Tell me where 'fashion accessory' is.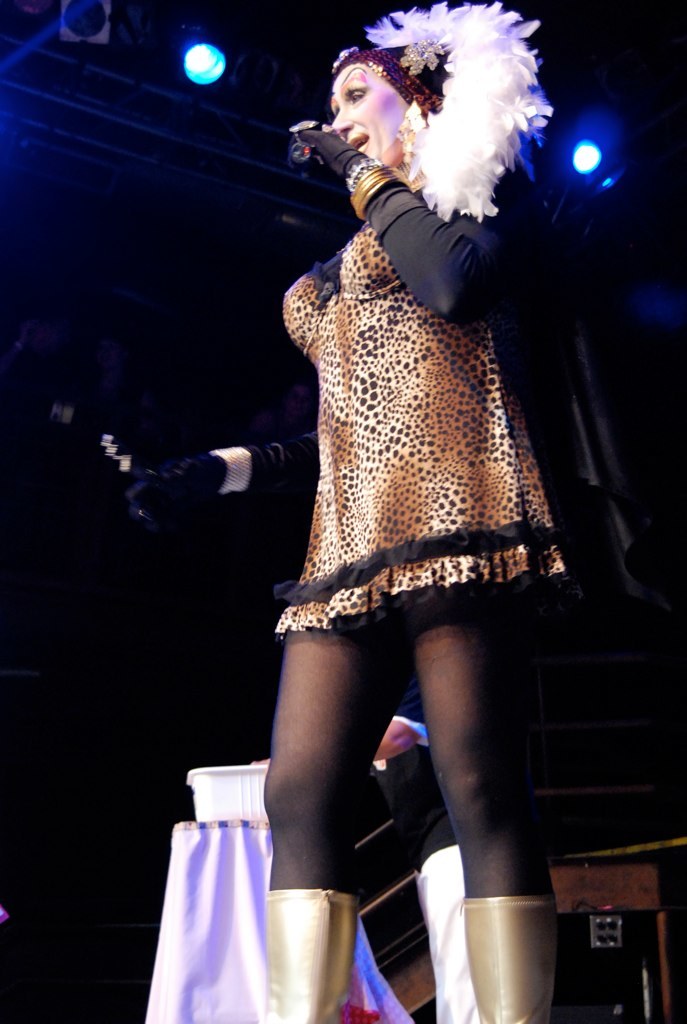
'fashion accessory' is at detection(469, 884, 563, 1023).
